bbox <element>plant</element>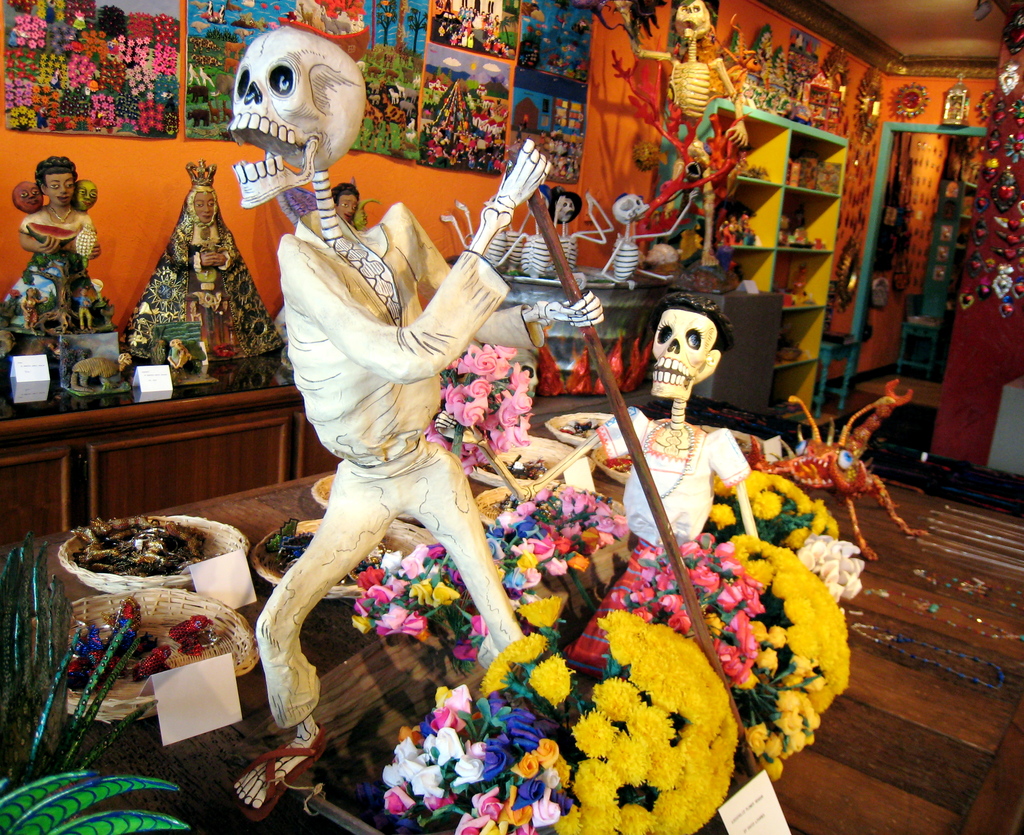
region(0, 519, 198, 834)
